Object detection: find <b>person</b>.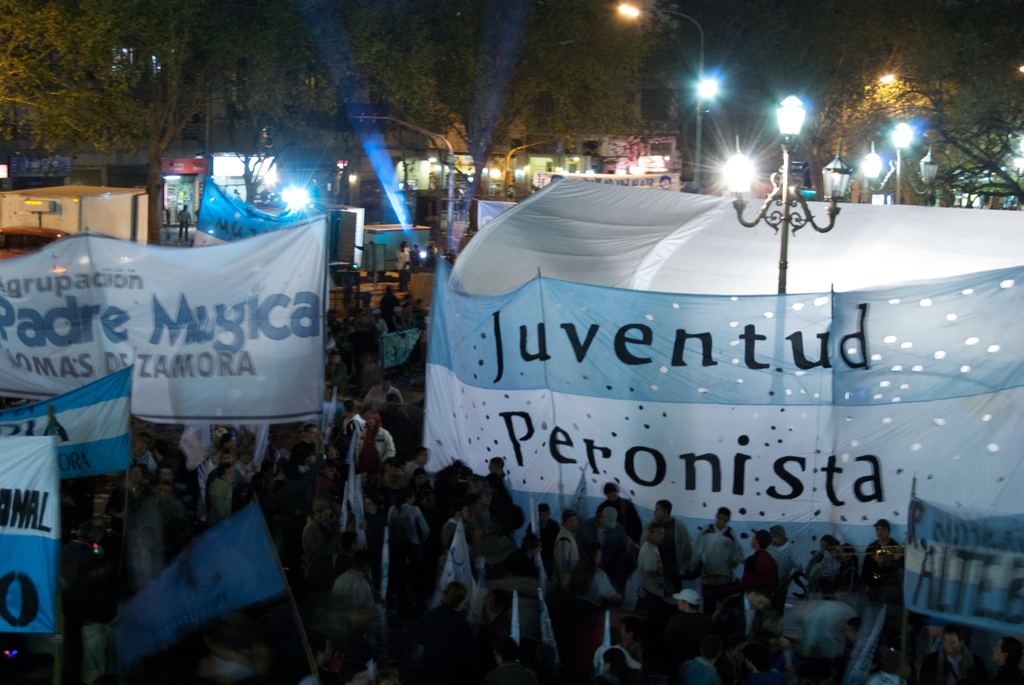
select_region(590, 482, 645, 556).
